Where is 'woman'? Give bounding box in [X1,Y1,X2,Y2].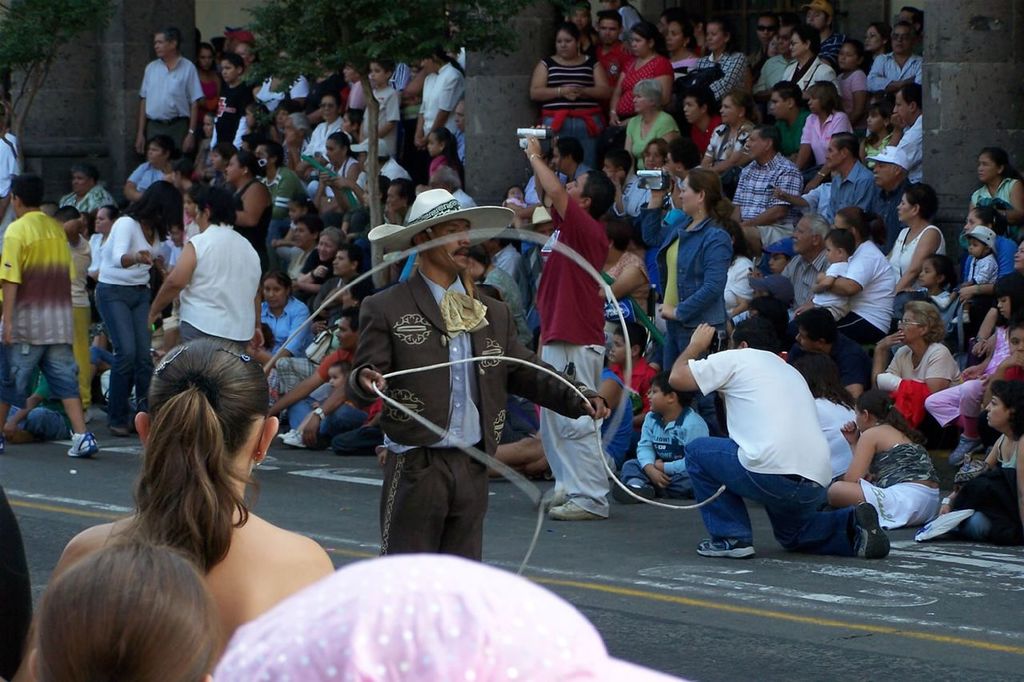
[190,42,222,120].
